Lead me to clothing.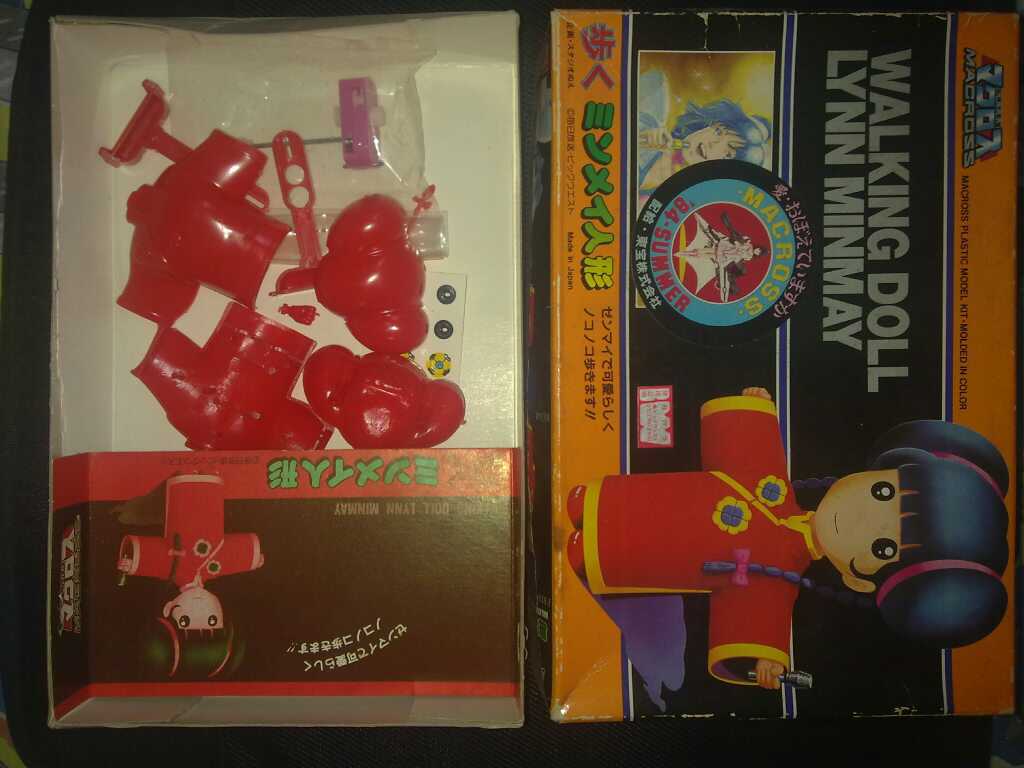
Lead to box(121, 476, 263, 591).
